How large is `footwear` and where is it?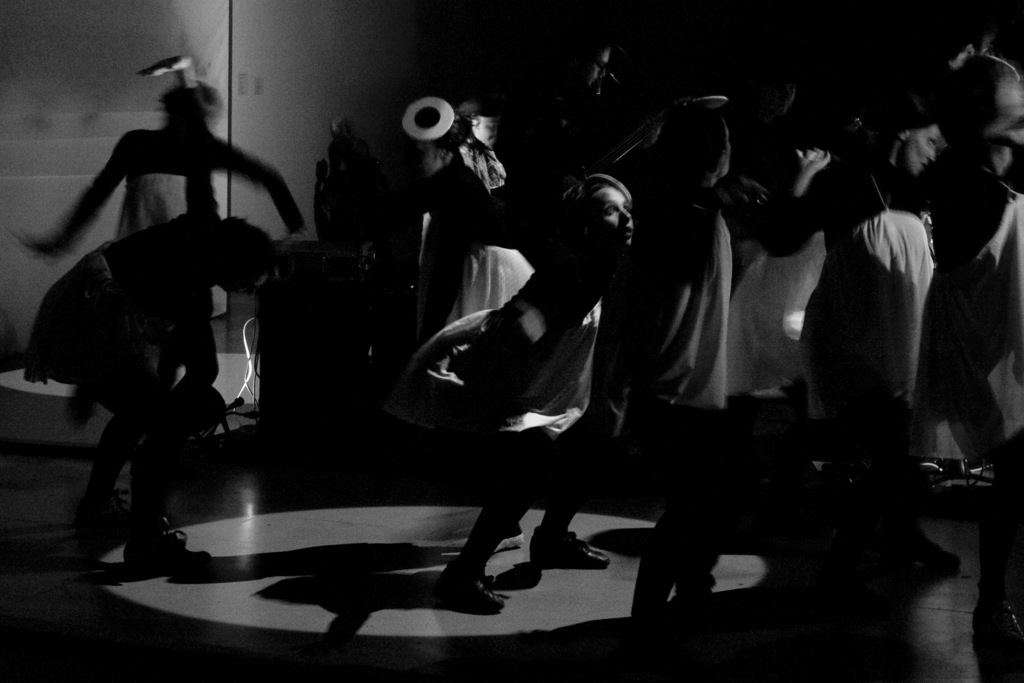
Bounding box: [436, 582, 508, 617].
